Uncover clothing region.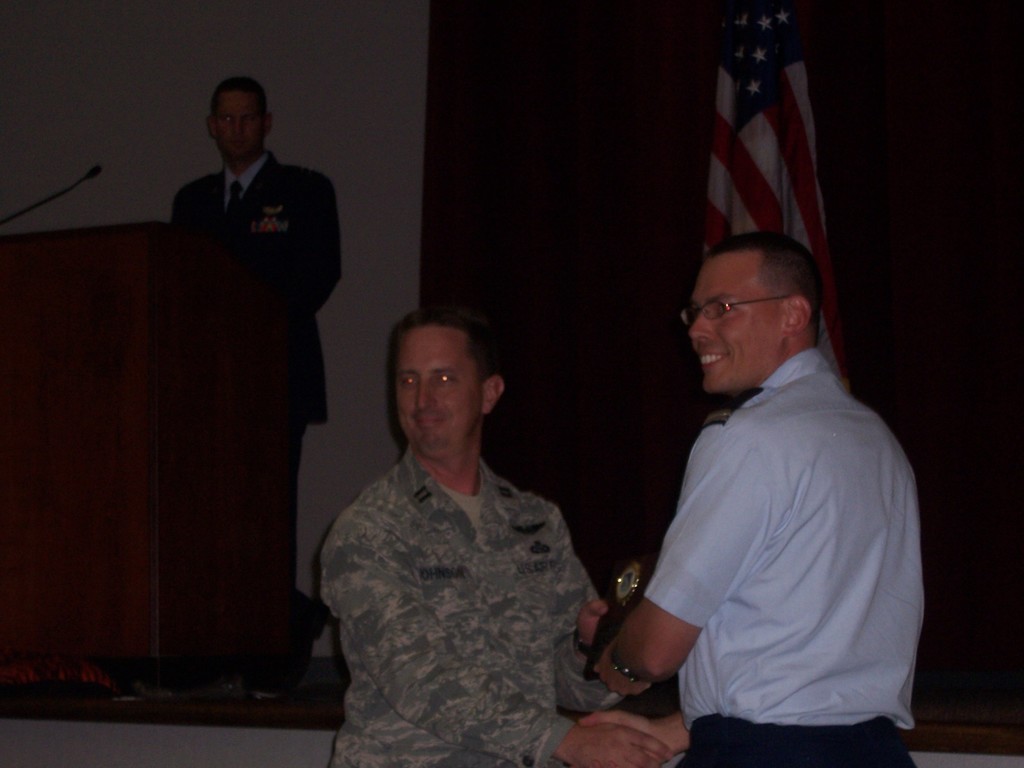
Uncovered: box(173, 152, 350, 621).
